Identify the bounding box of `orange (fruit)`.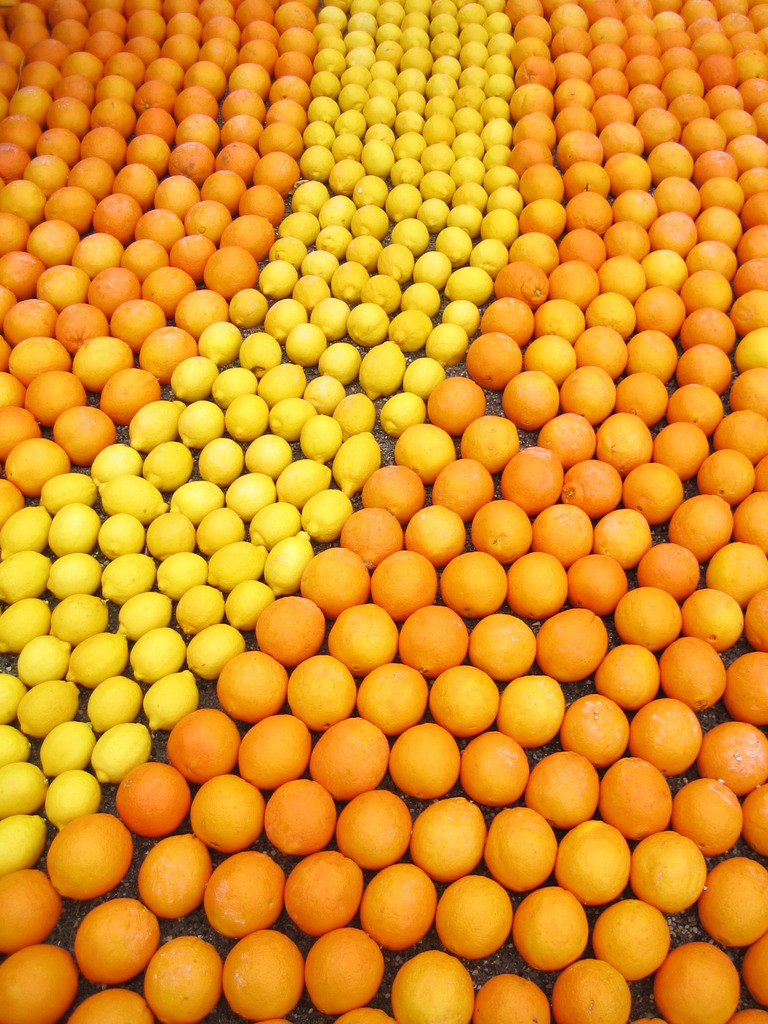
(680,588,742,641).
